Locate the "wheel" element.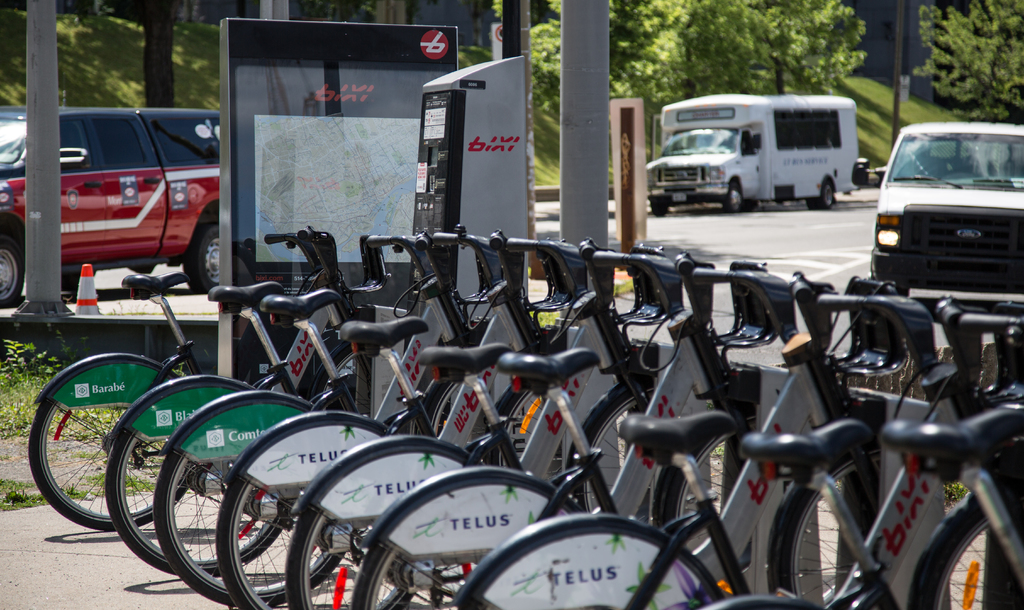
Element bbox: (left=358, top=472, right=576, bottom=609).
